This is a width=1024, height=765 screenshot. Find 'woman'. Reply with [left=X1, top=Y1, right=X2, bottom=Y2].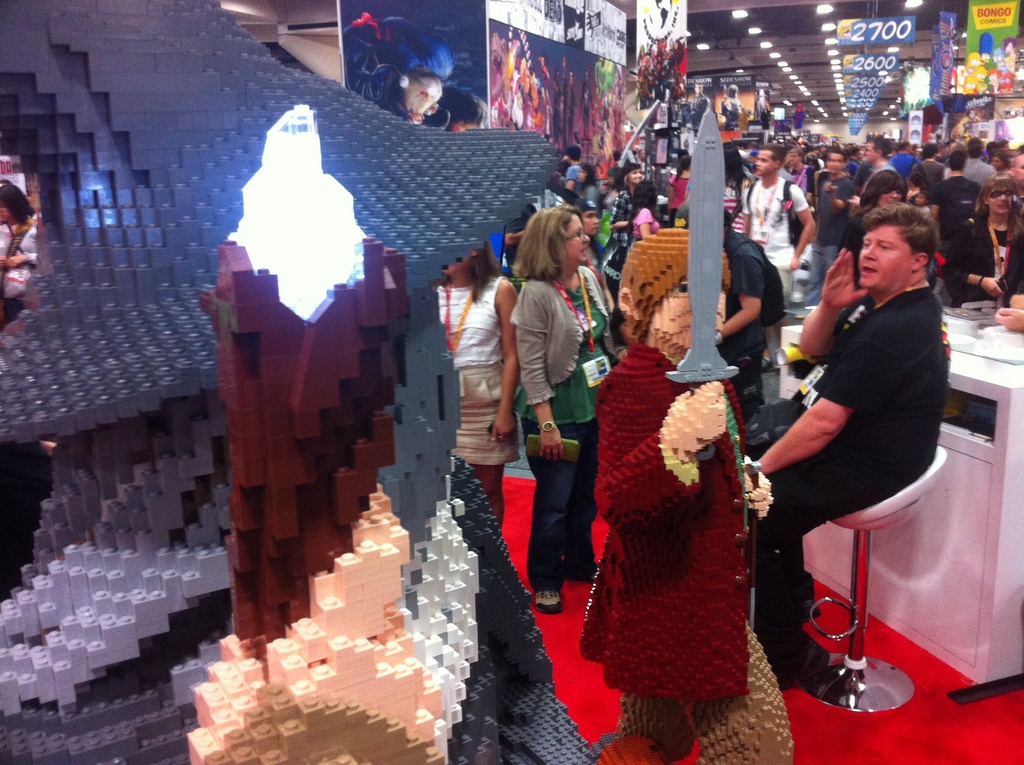
[left=844, top=173, right=909, bottom=240].
